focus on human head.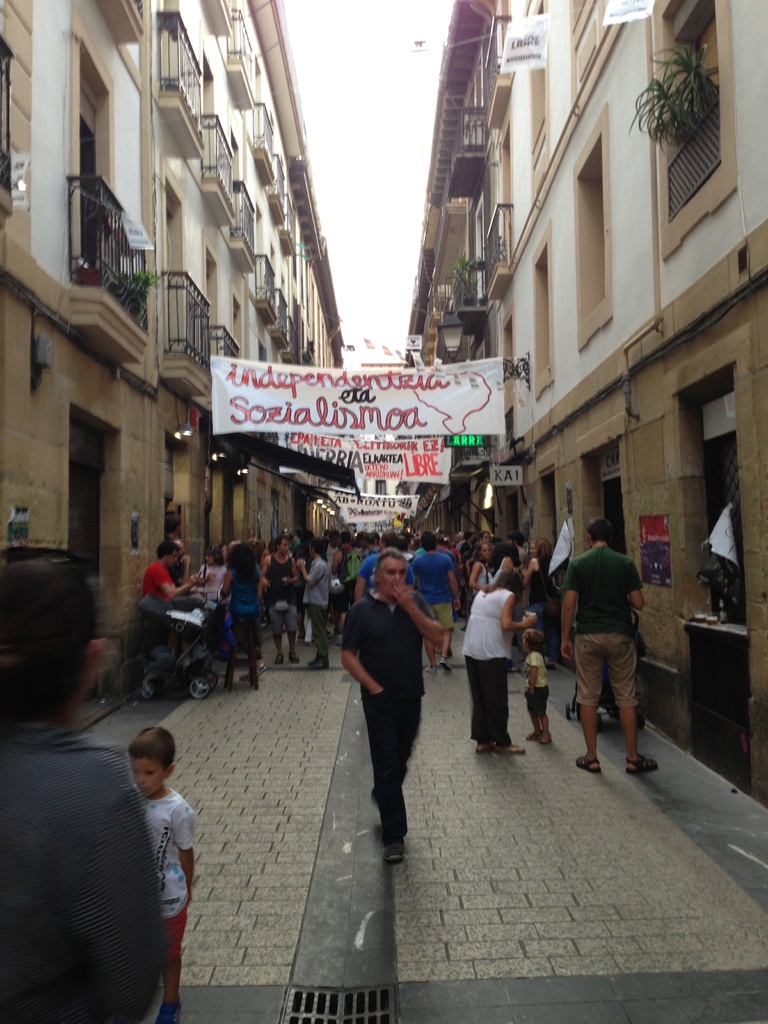
Focused at <bbox>1, 572, 119, 736</bbox>.
